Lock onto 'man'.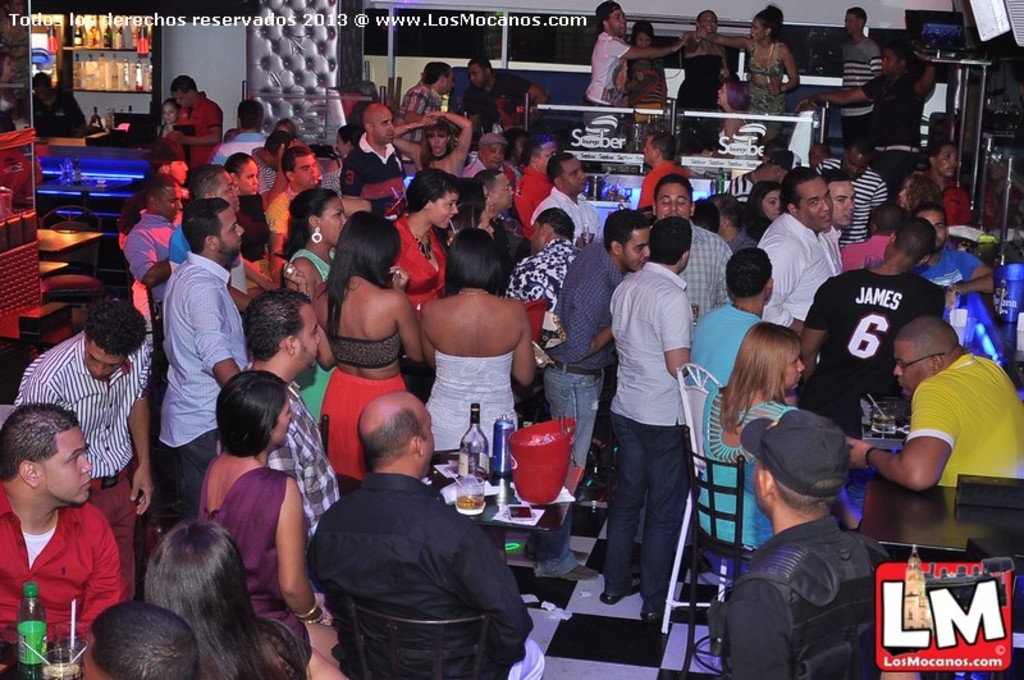
Locked: {"x1": 572, "y1": 0, "x2": 703, "y2": 122}.
